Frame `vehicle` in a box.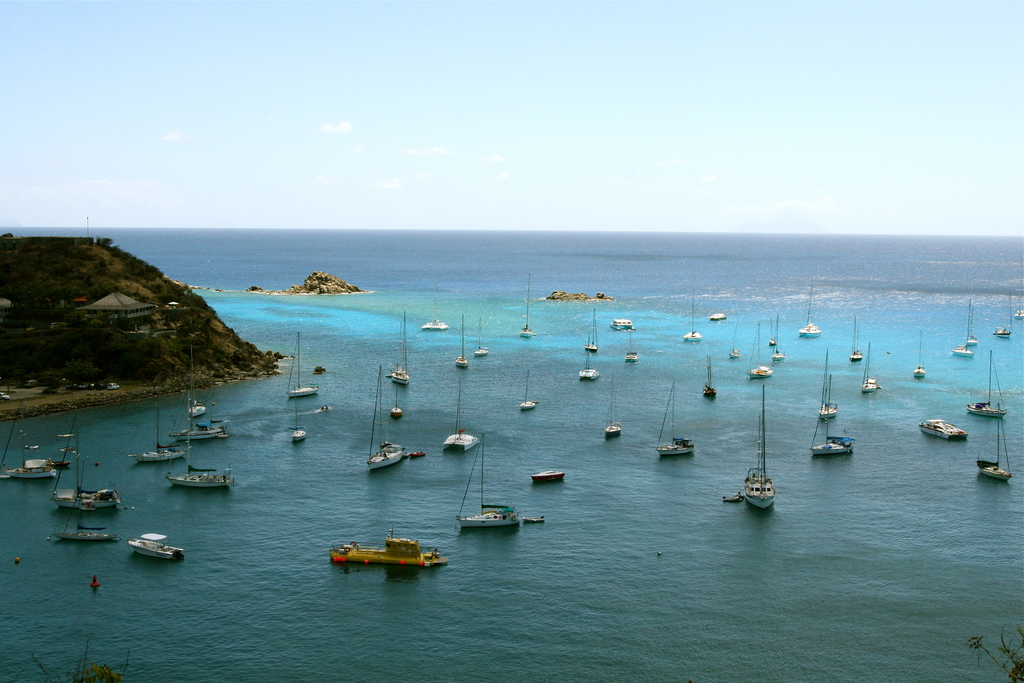
522/278/533/338.
